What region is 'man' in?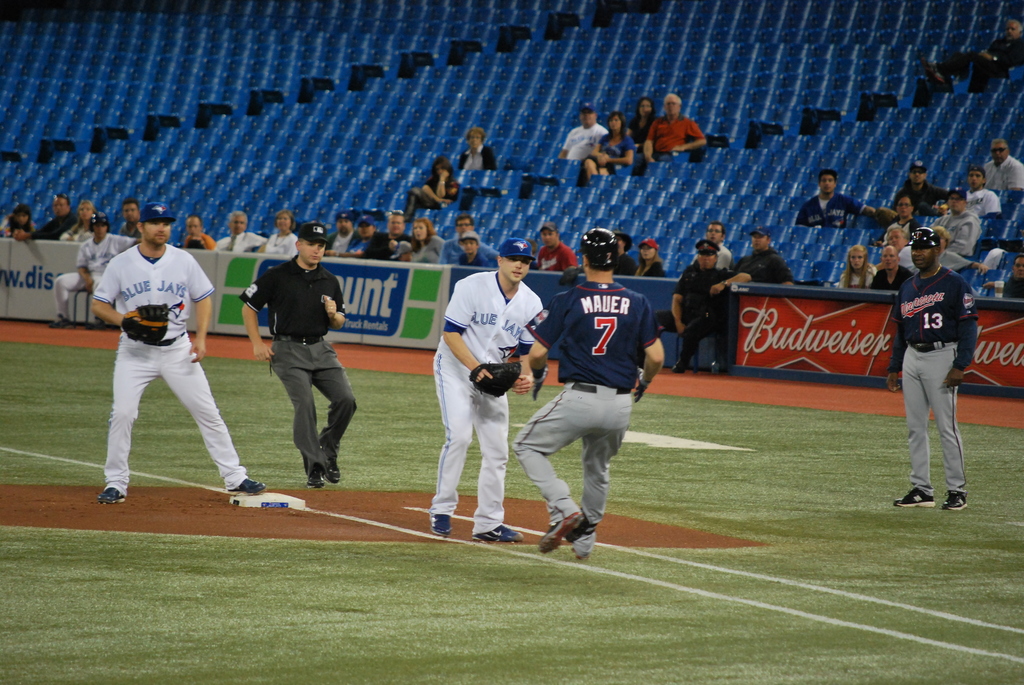
<region>890, 222, 980, 514</region>.
